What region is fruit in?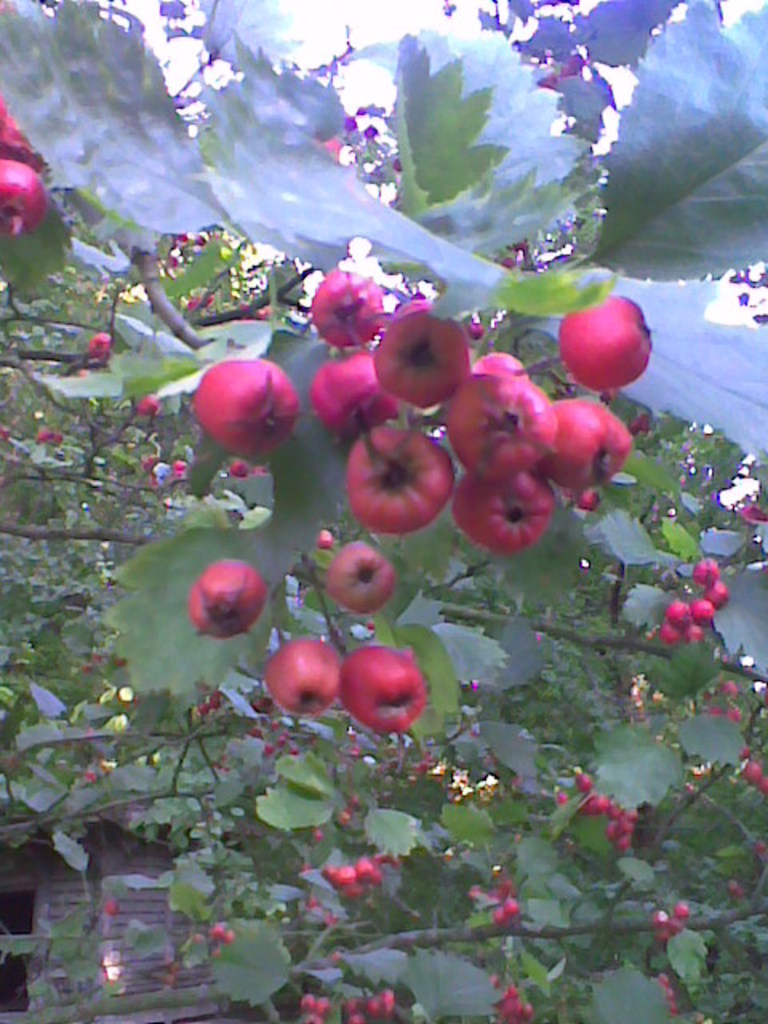
select_region(336, 651, 427, 739).
